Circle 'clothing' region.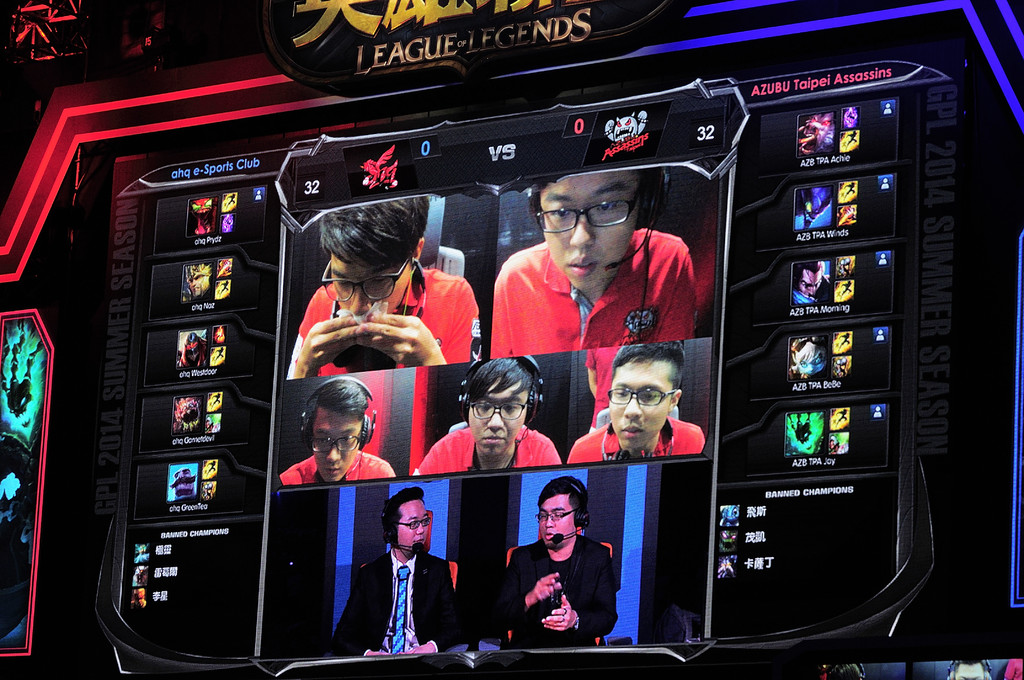
Region: 563, 415, 701, 469.
